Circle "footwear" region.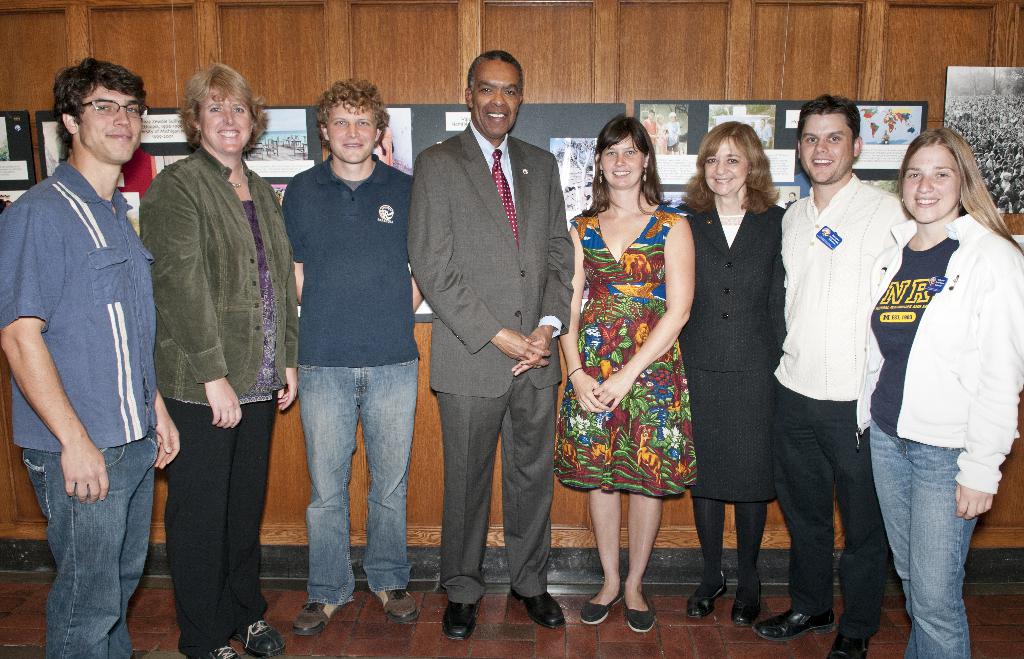
Region: 511:587:567:628.
